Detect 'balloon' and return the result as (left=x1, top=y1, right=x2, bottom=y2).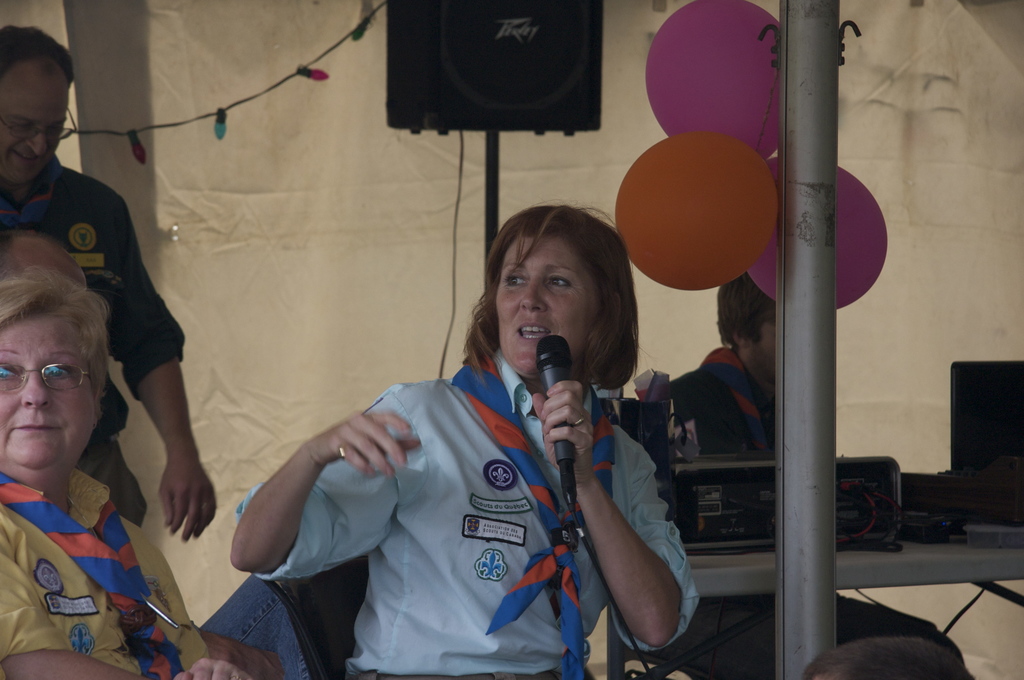
(left=616, top=131, right=778, bottom=292).
